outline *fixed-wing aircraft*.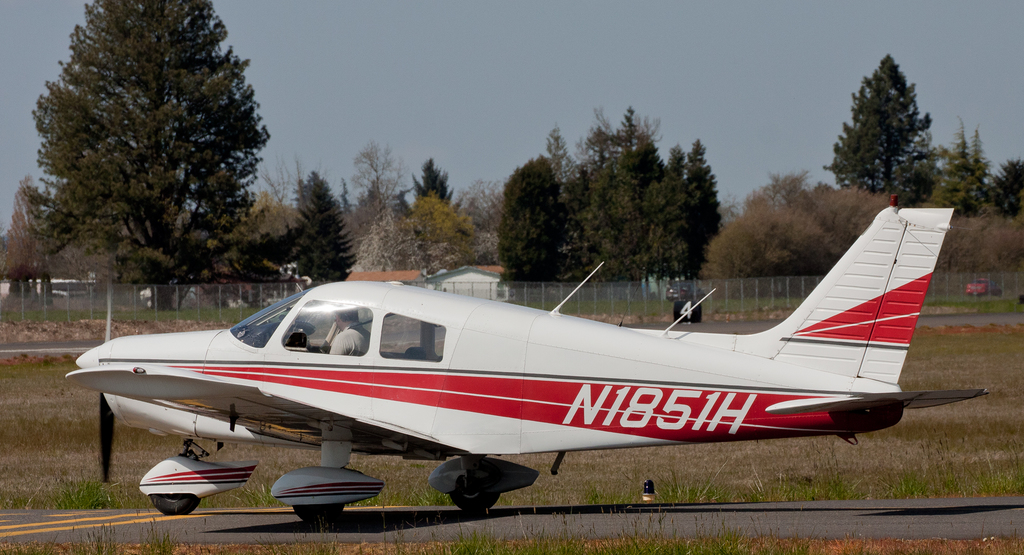
Outline: {"left": 59, "top": 211, "right": 991, "bottom": 513}.
